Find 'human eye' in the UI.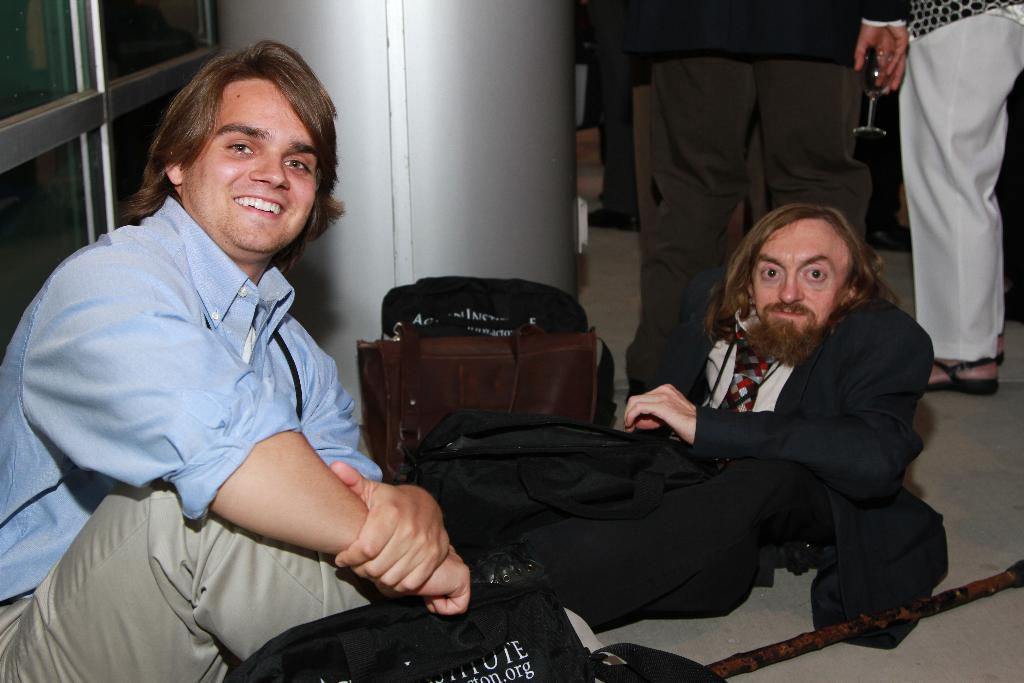
UI element at rect(799, 265, 828, 284).
